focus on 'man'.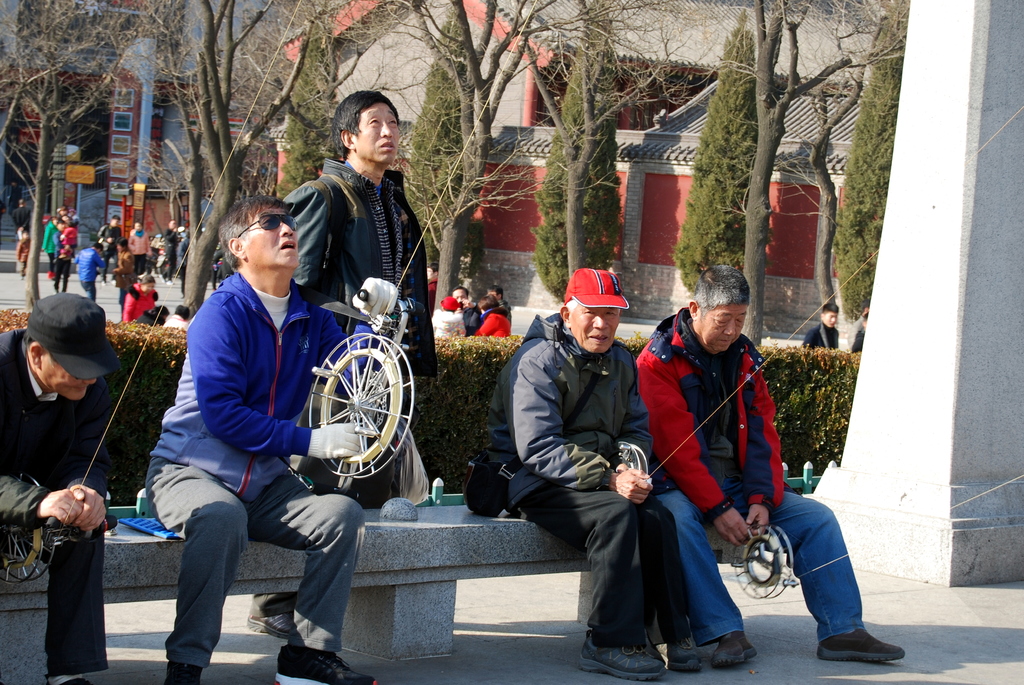
Focused at bbox(624, 262, 908, 649).
